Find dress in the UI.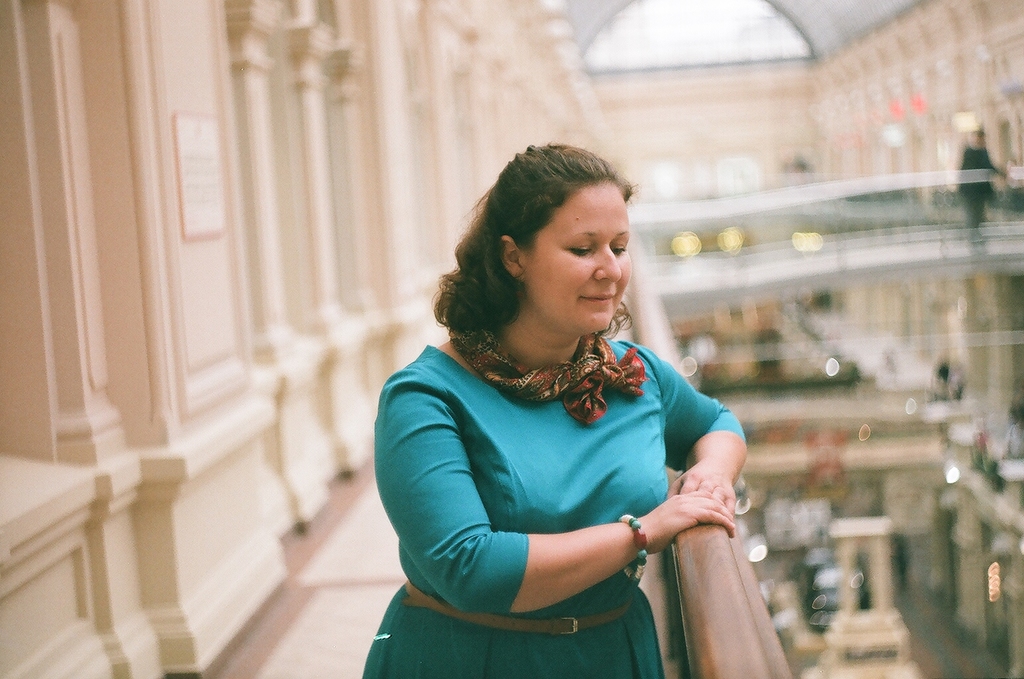
UI element at (359, 340, 749, 678).
